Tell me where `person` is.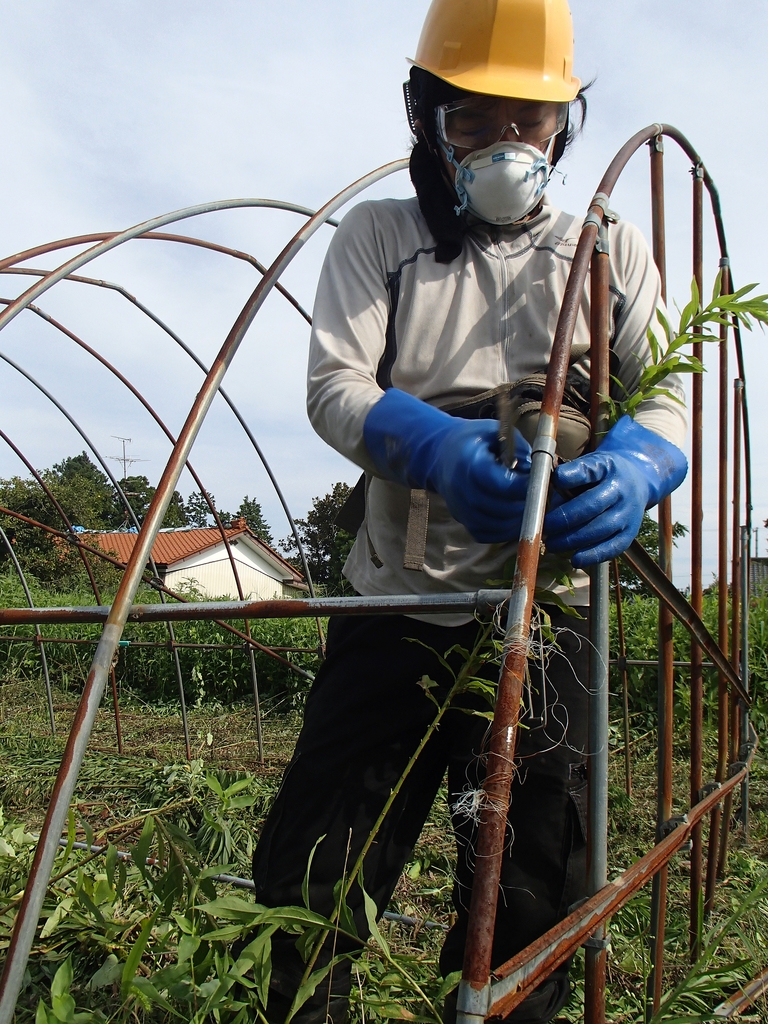
`person` is at (left=250, top=0, right=685, bottom=1023).
